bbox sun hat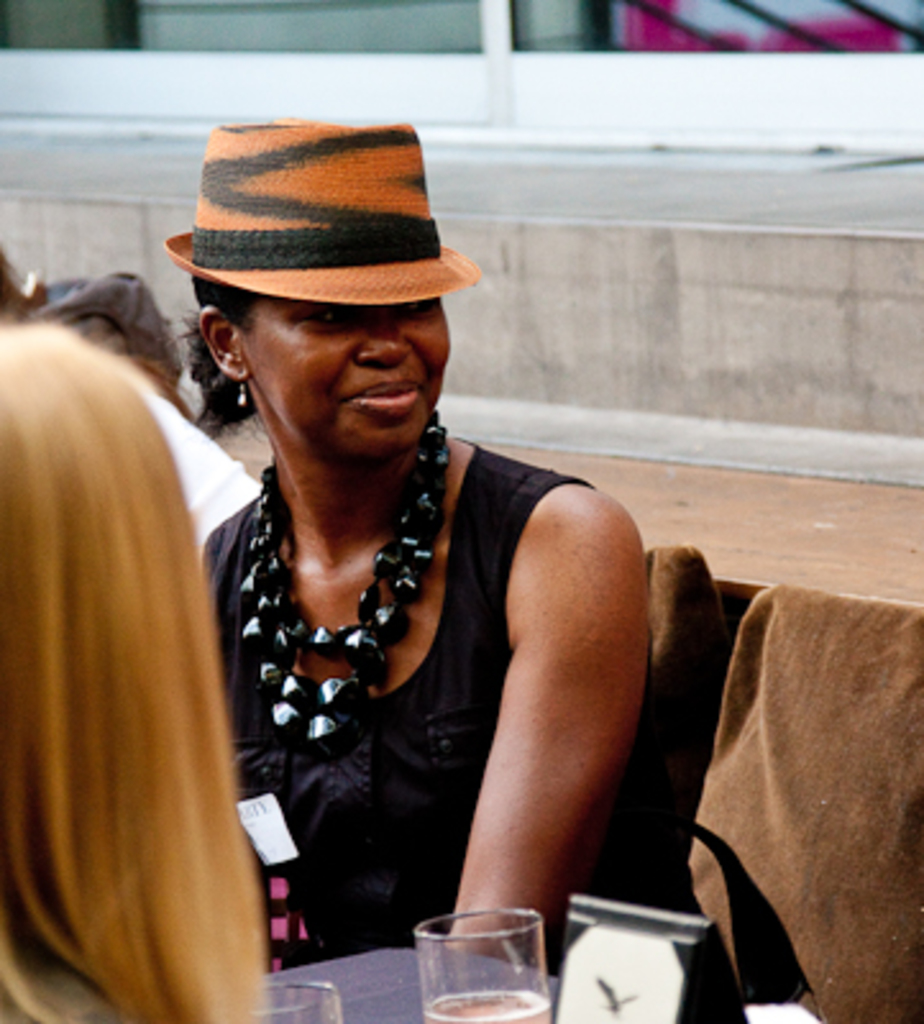
BBox(166, 113, 486, 312)
